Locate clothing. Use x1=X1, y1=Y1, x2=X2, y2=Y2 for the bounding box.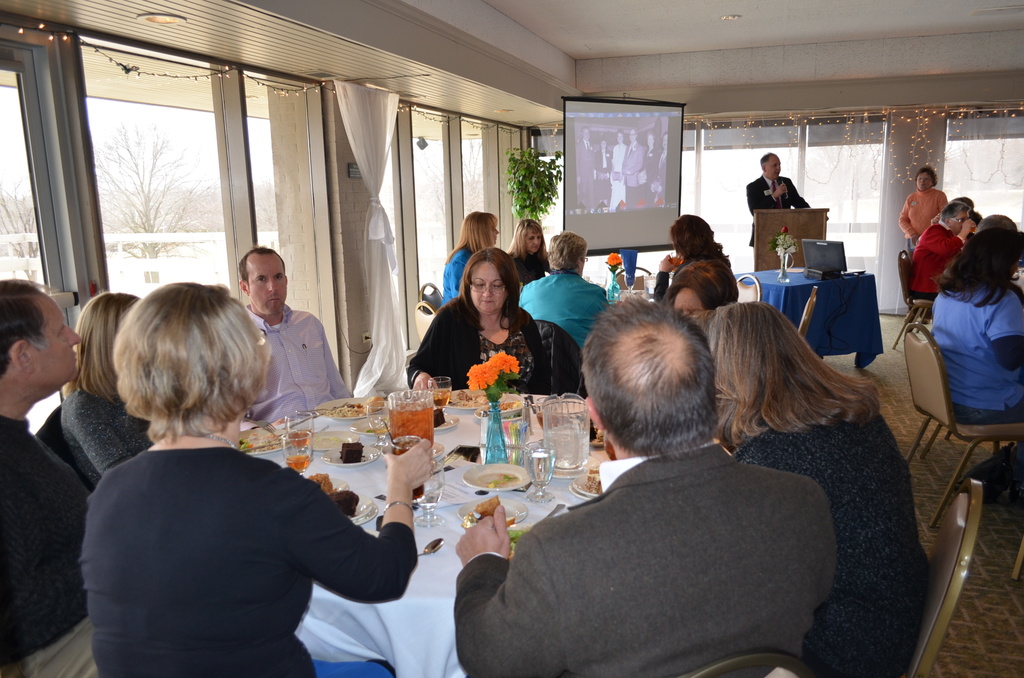
x1=895, y1=186, x2=951, y2=248.
